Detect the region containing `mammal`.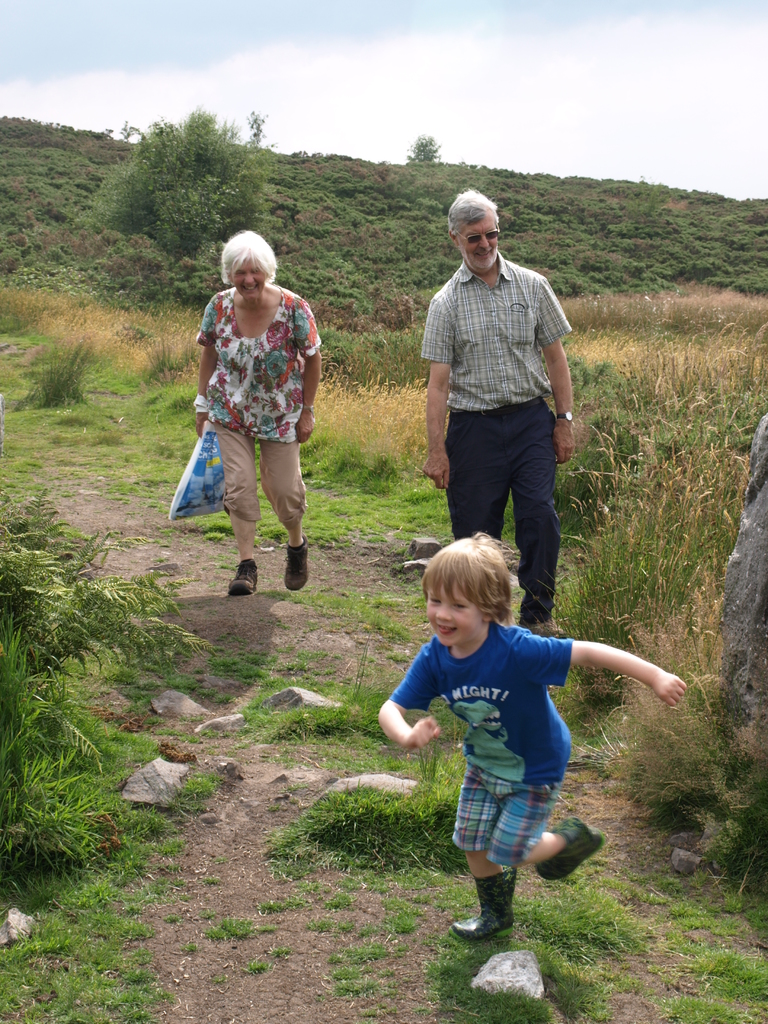
<bbox>419, 189, 574, 644</bbox>.
